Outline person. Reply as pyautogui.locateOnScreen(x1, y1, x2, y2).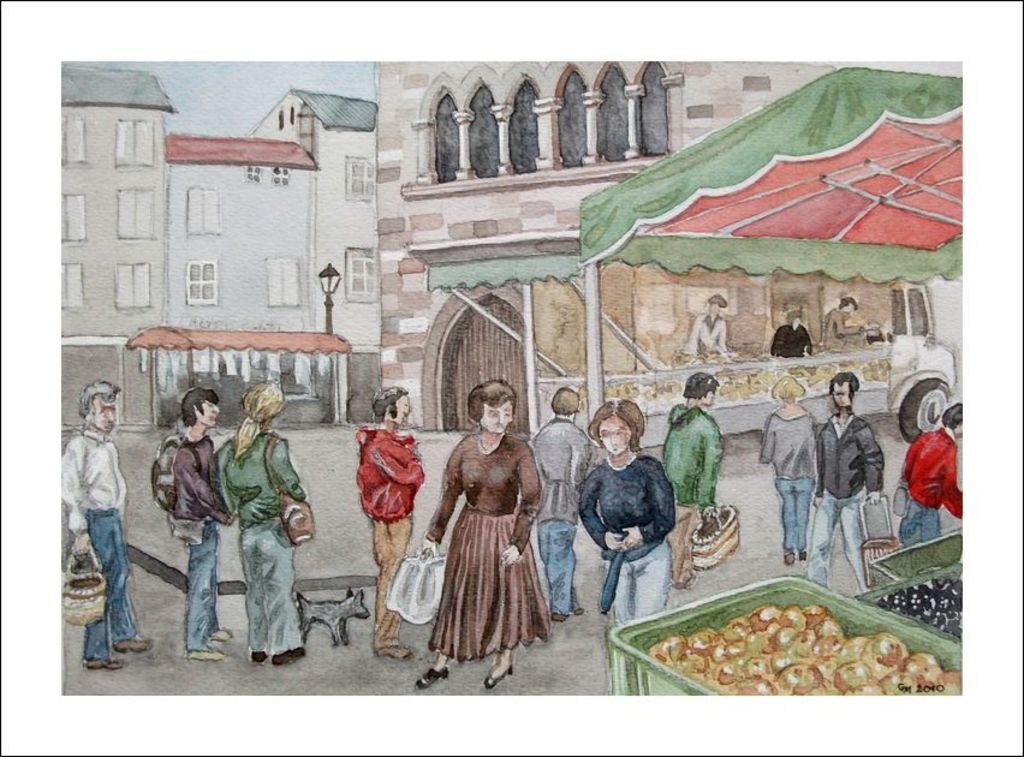
pyautogui.locateOnScreen(680, 291, 731, 358).
